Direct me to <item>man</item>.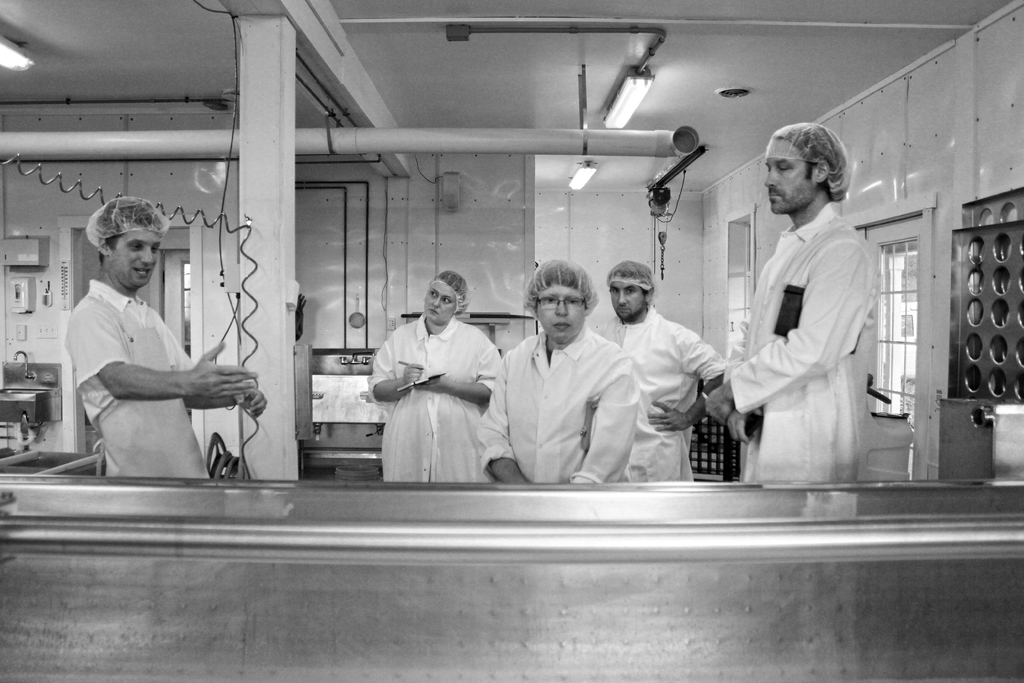
Direction: (left=51, top=199, right=254, bottom=506).
